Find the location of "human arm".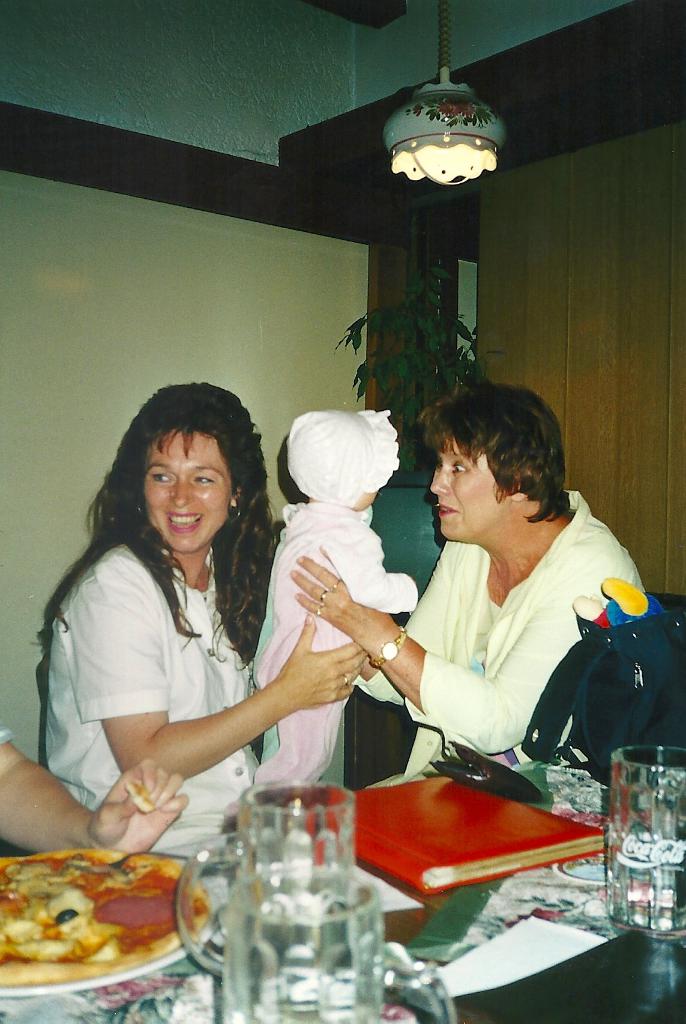
Location: Rect(309, 541, 417, 619).
